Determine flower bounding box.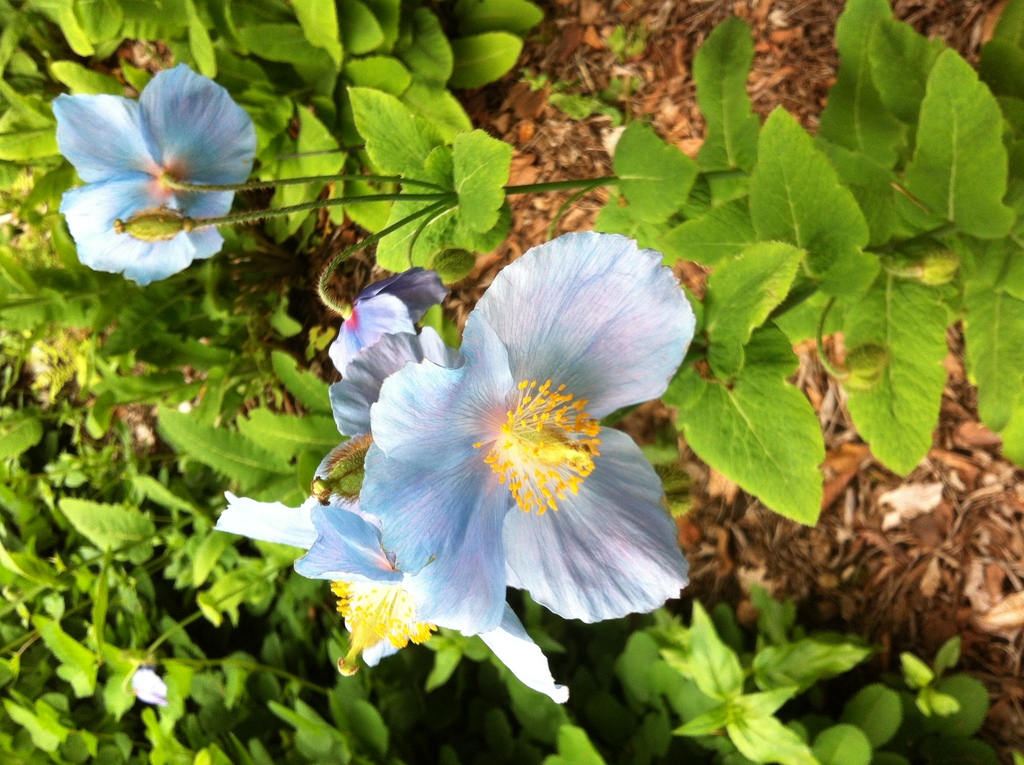
Determined: (x1=326, y1=337, x2=460, y2=441).
